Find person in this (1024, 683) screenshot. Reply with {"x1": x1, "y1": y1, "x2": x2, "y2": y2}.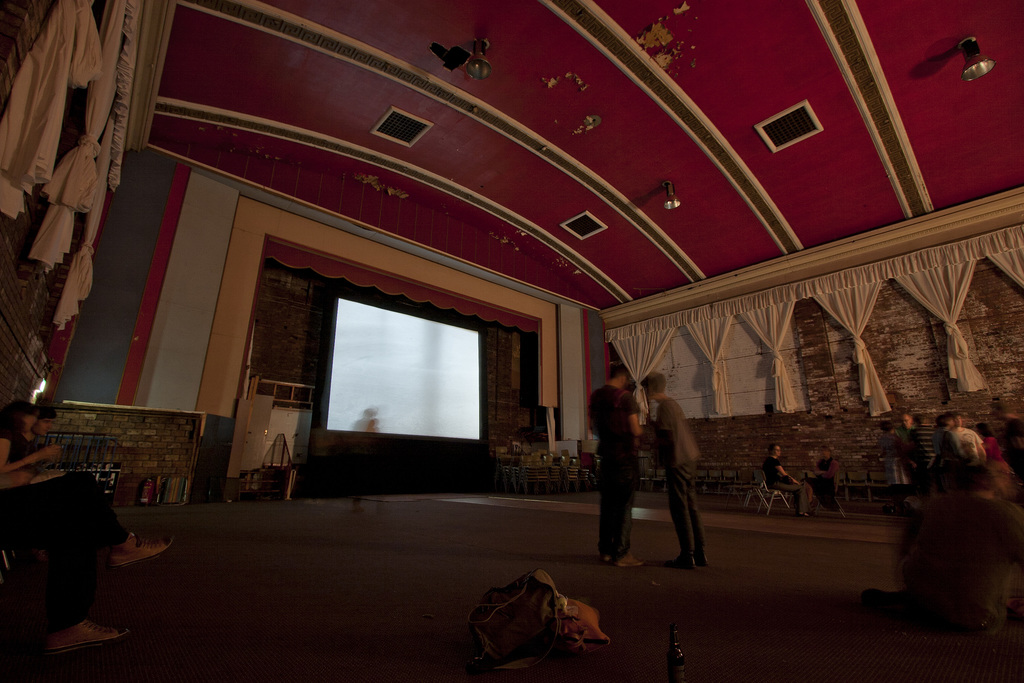
{"x1": 640, "y1": 365, "x2": 710, "y2": 567}.
